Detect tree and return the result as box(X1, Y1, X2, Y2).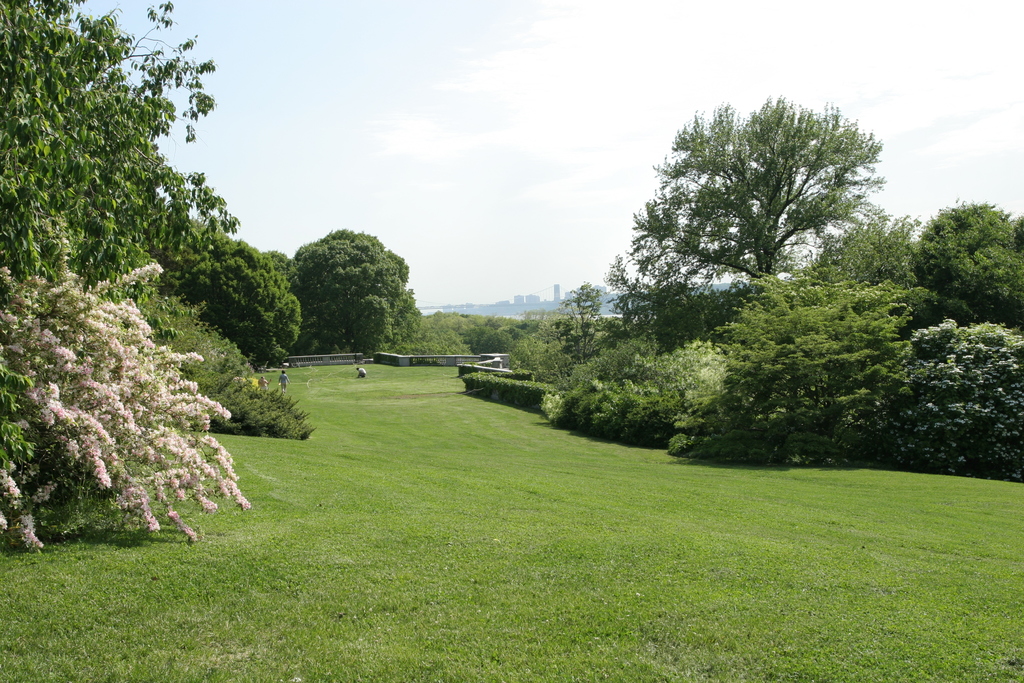
box(299, 233, 422, 346).
